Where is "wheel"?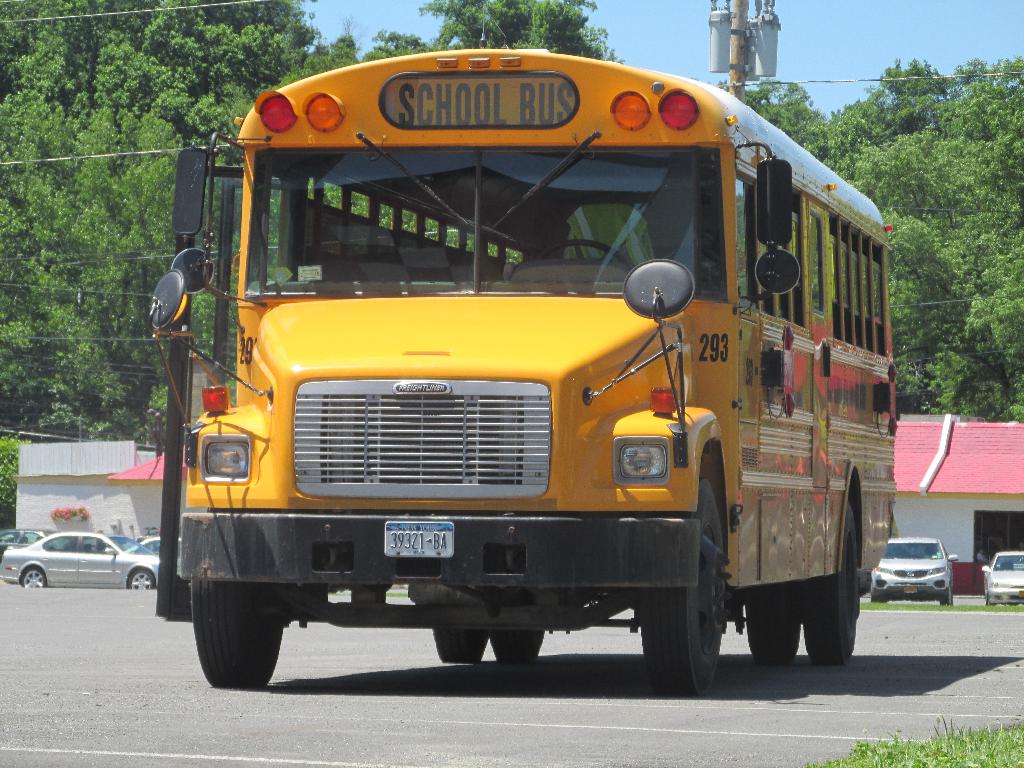
541,239,632,269.
